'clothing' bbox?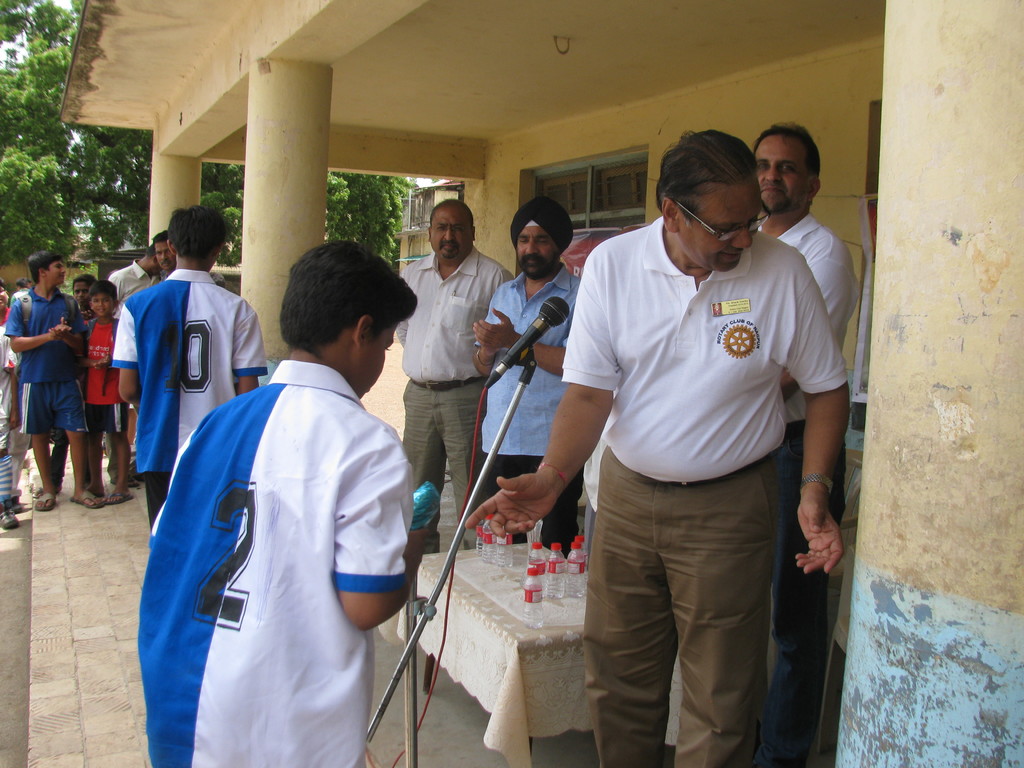
bbox(743, 209, 859, 767)
